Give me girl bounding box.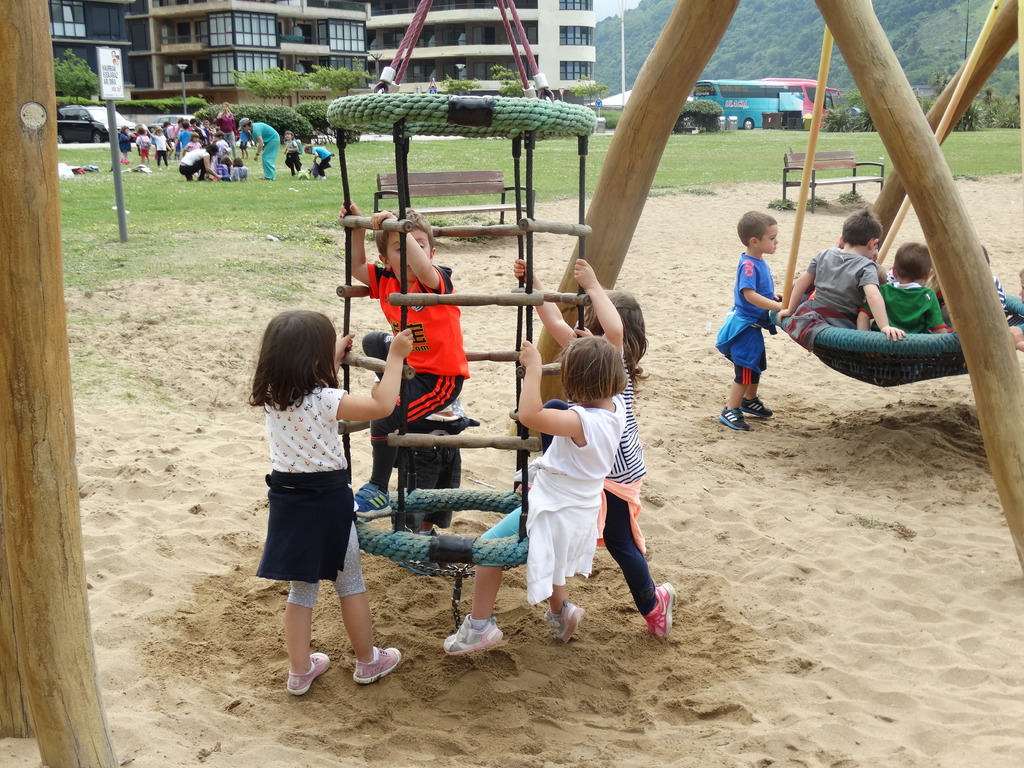
245 307 413 696.
